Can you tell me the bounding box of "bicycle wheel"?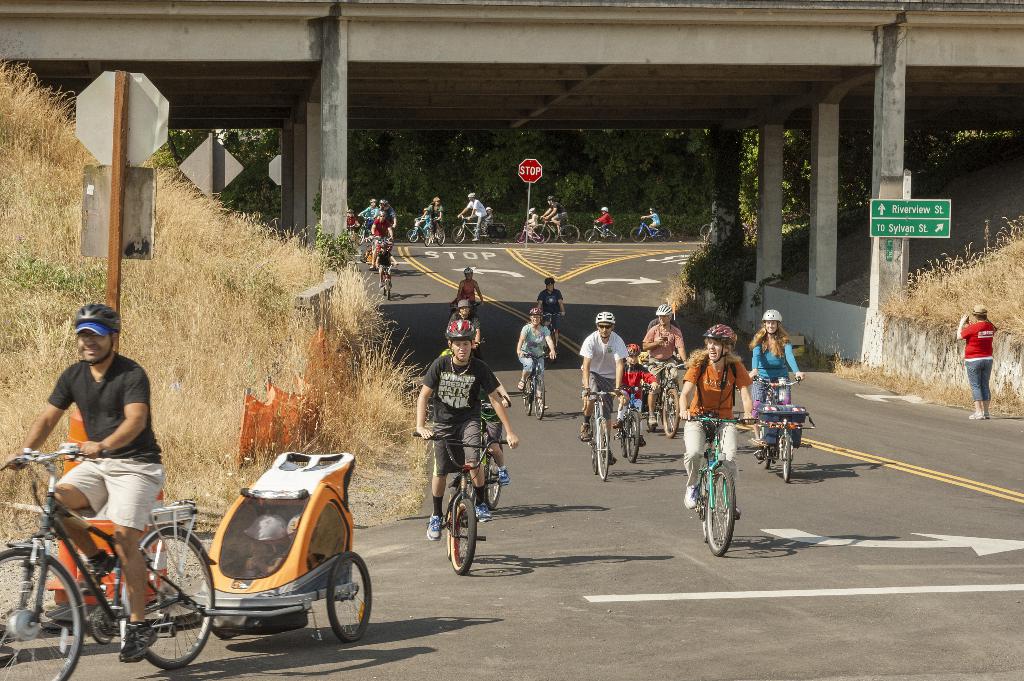
bbox=(0, 545, 86, 680).
